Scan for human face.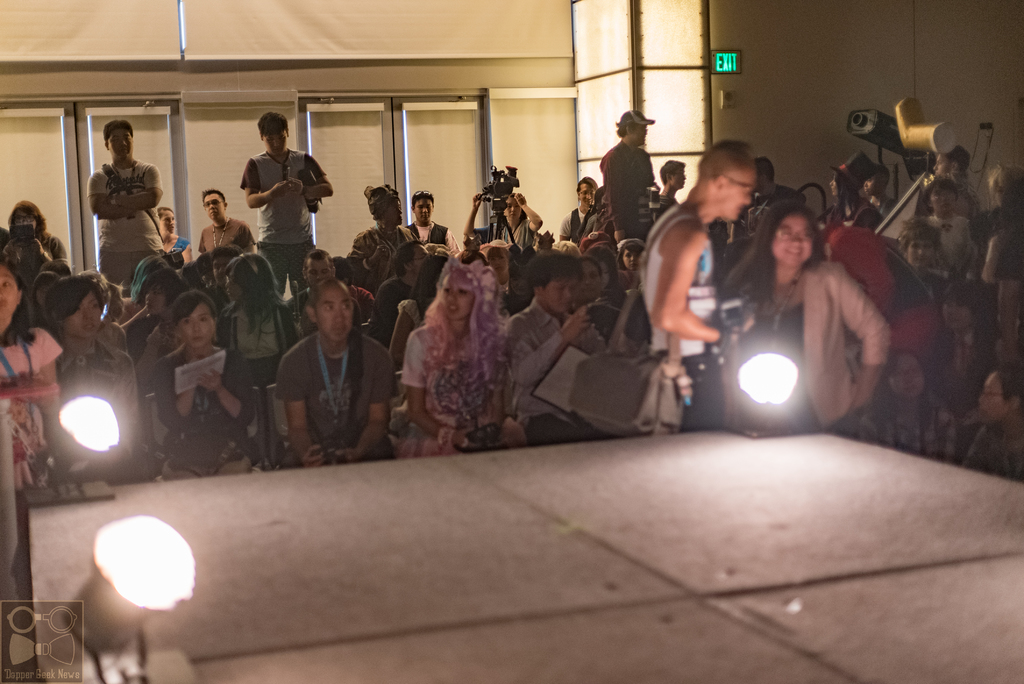
Scan result: box=[63, 292, 102, 337].
